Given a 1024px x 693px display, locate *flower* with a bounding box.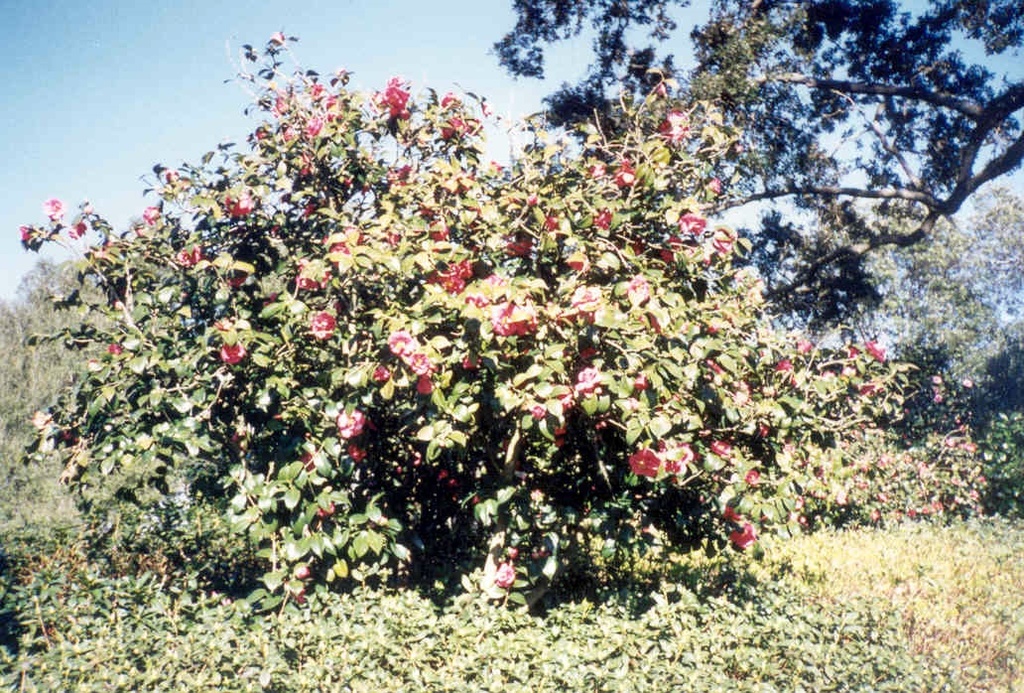
Located: (716, 507, 756, 562).
